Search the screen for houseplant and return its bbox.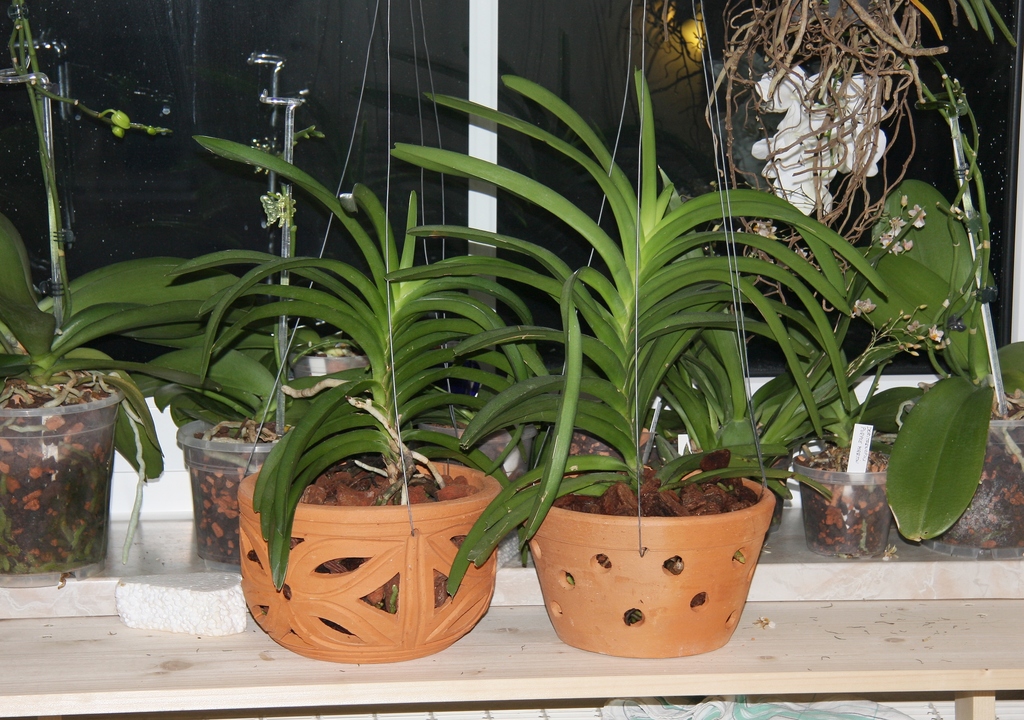
Found: 186, 130, 514, 651.
